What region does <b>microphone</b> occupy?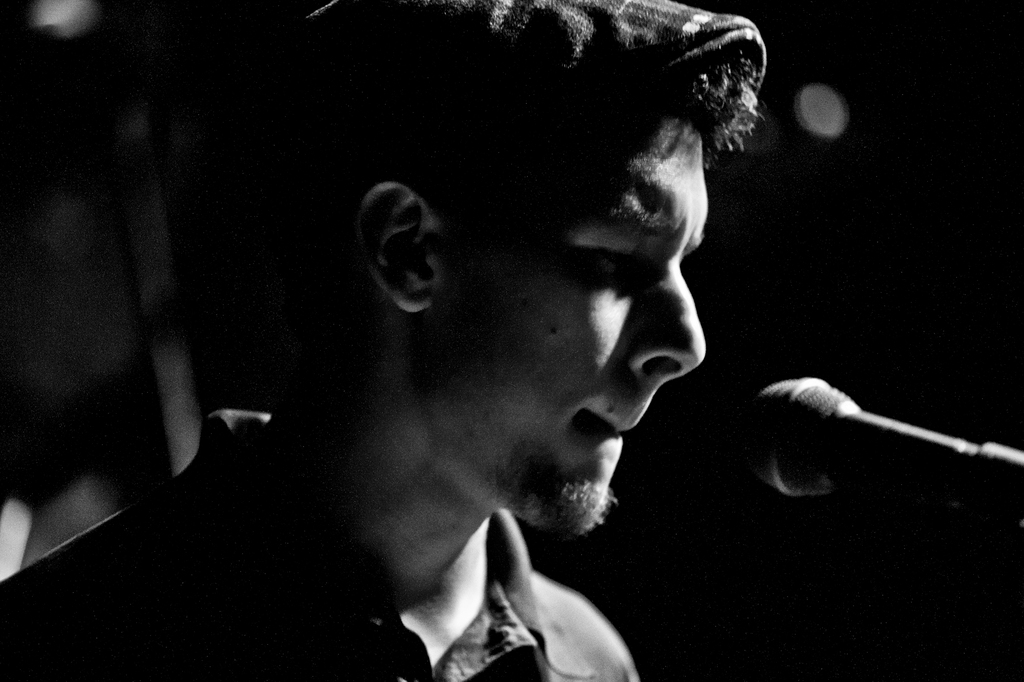
[743,372,1023,530].
